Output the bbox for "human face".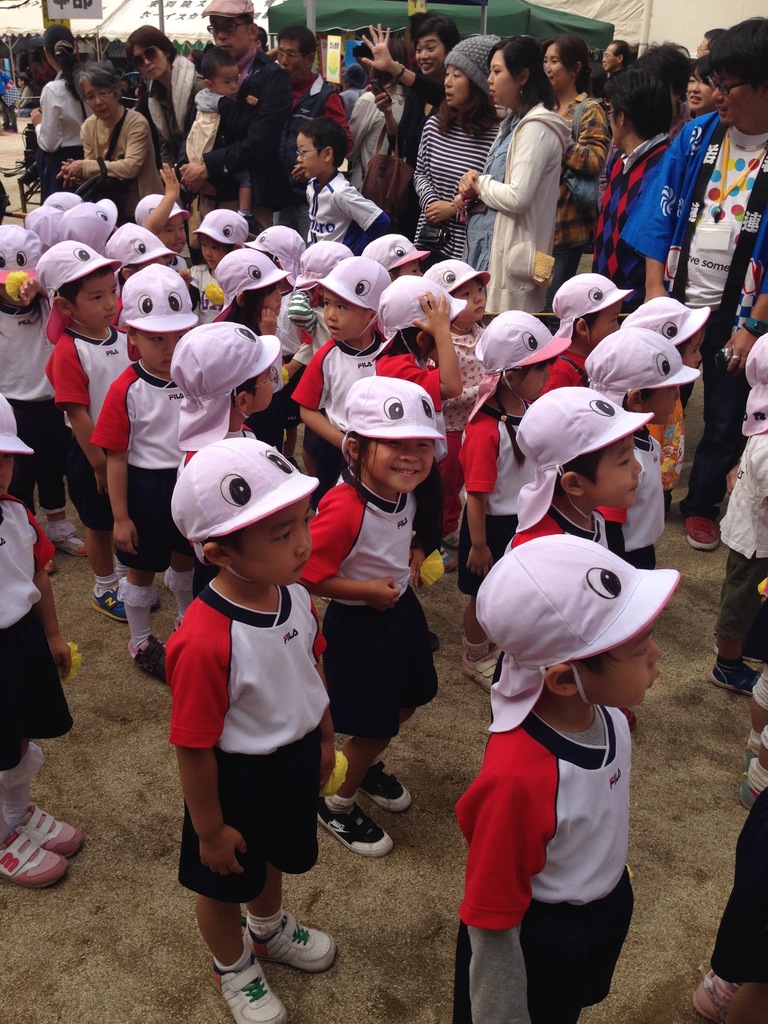
x1=577, y1=622, x2=662, y2=710.
